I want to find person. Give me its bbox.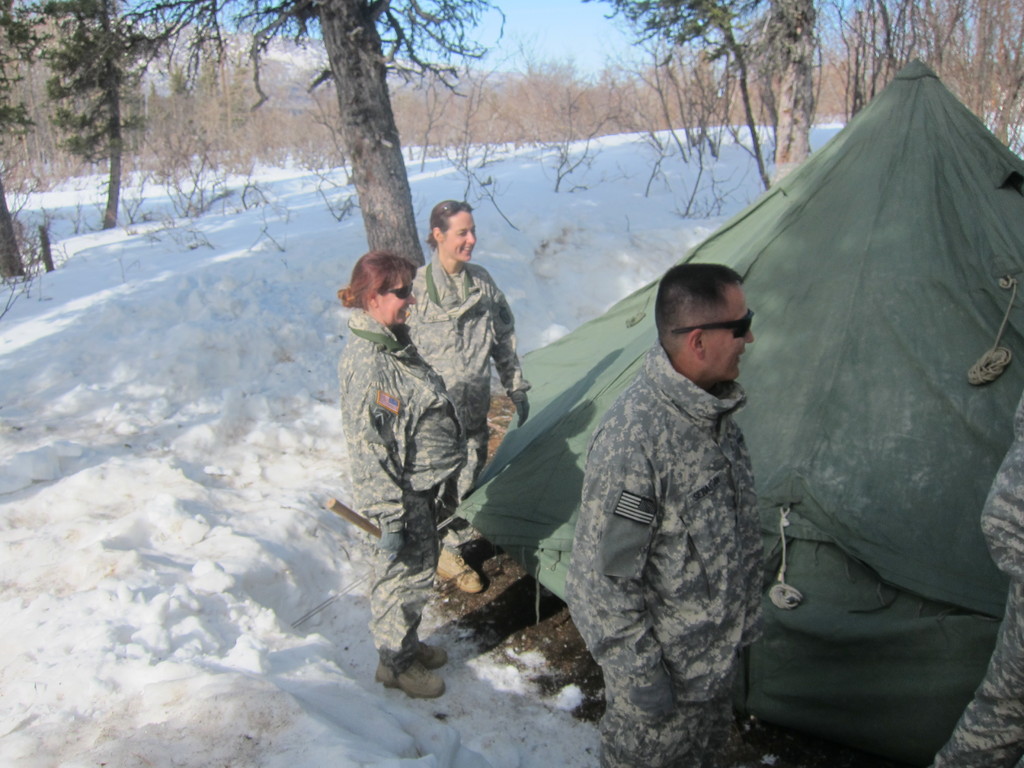
BBox(406, 200, 538, 605).
